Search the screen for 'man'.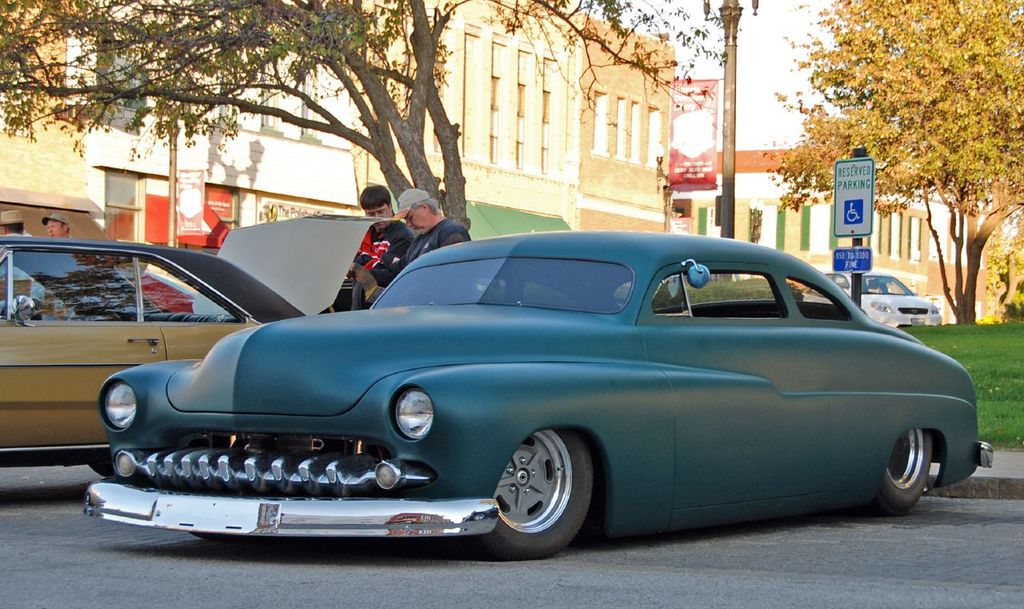
Found at {"left": 349, "top": 186, "right": 473, "bottom": 289}.
